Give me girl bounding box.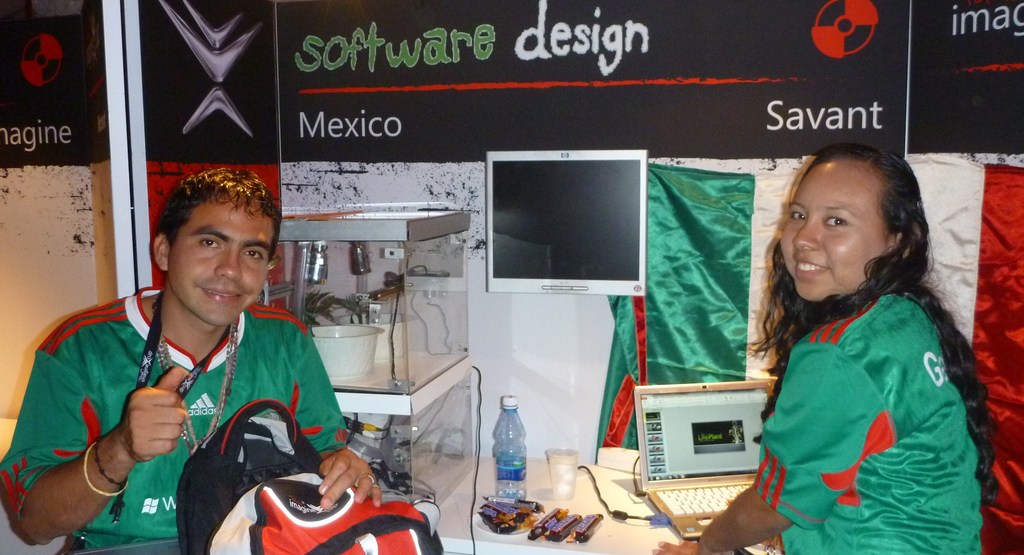
rect(653, 140, 1003, 554).
